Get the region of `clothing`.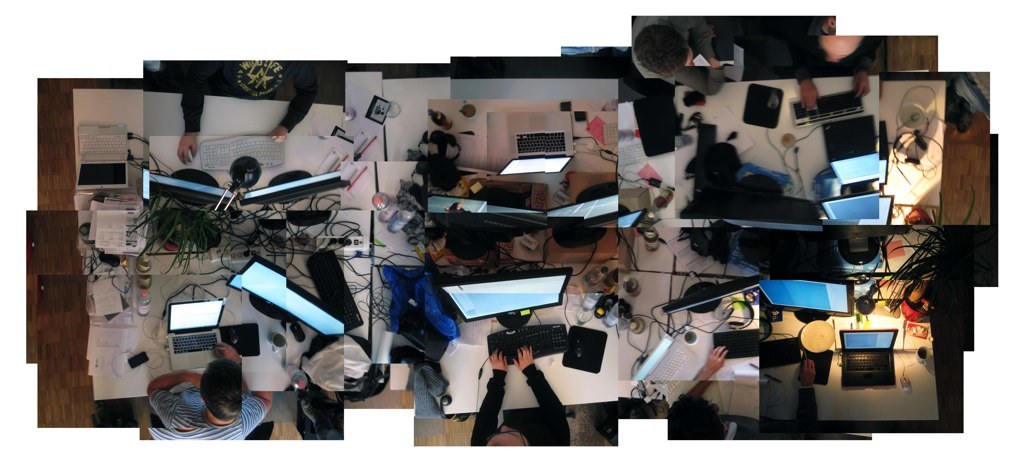
x1=184 y1=49 x2=352 y2=115.
